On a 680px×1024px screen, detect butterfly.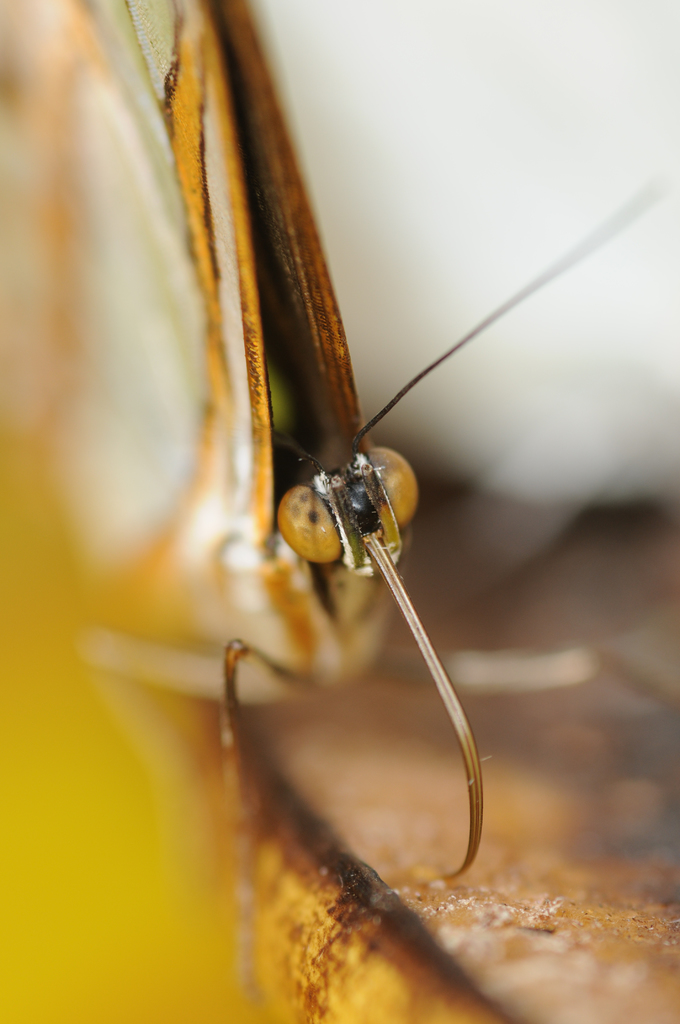
bbox=[15, 0, 665, 1016].
